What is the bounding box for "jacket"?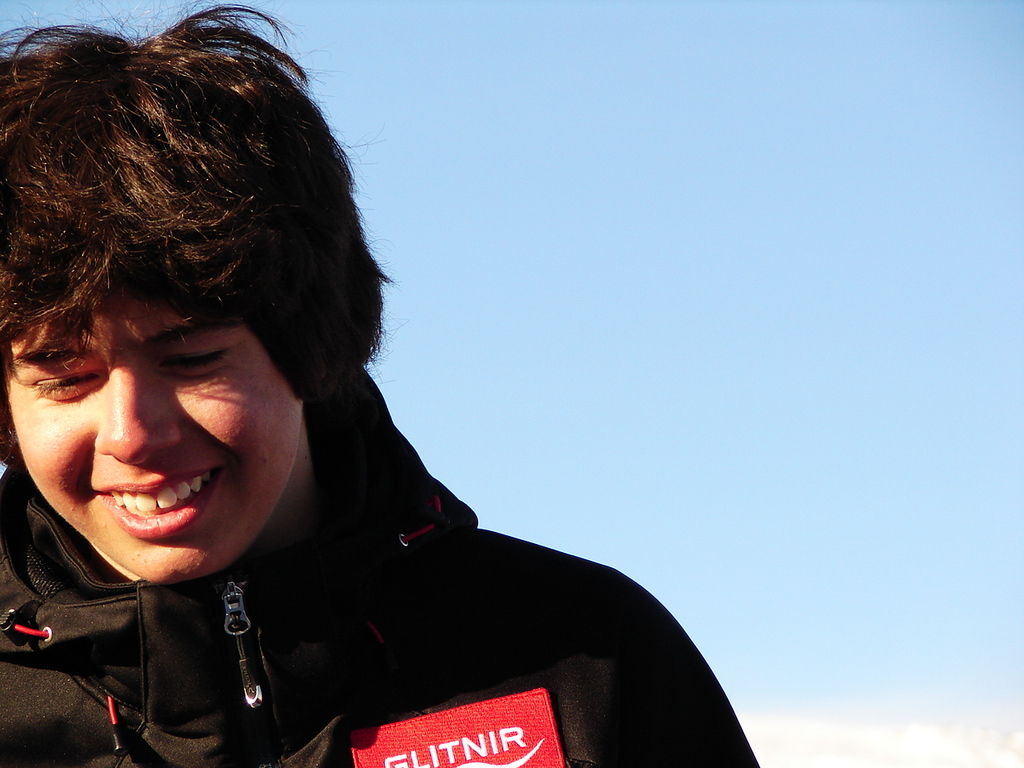
[0,364,760,767].
